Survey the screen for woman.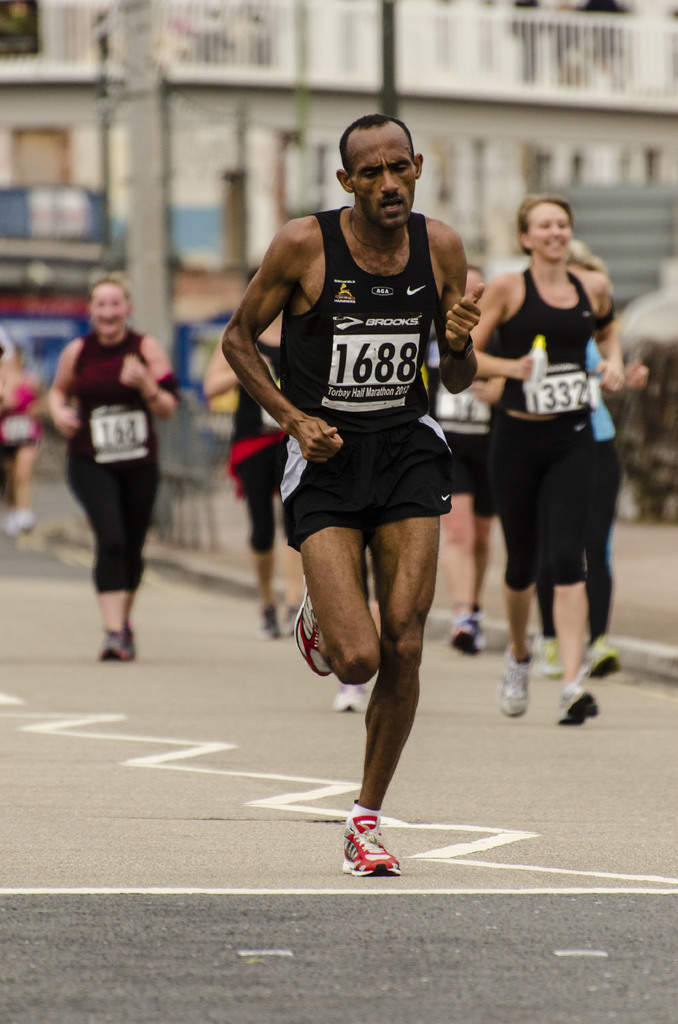
Survey found: <bbox>542, 244, 617, 699</bbox>.
